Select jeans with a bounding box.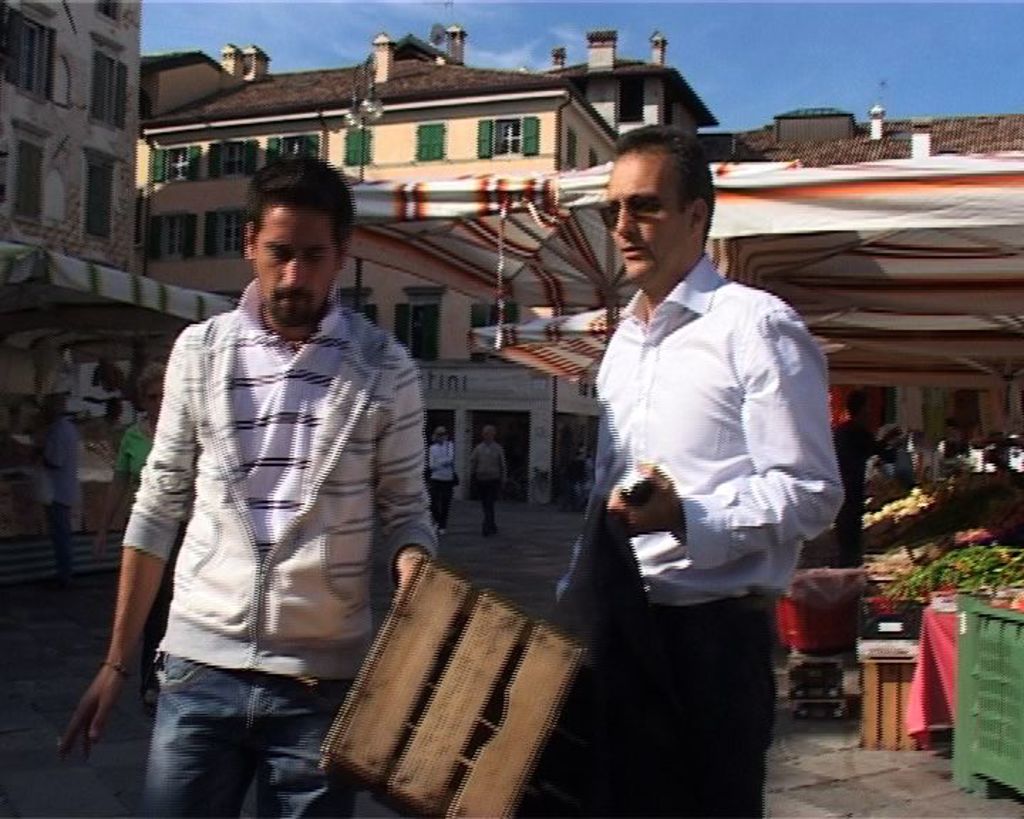
(left=124, top=655, right=329, bottom=813).
